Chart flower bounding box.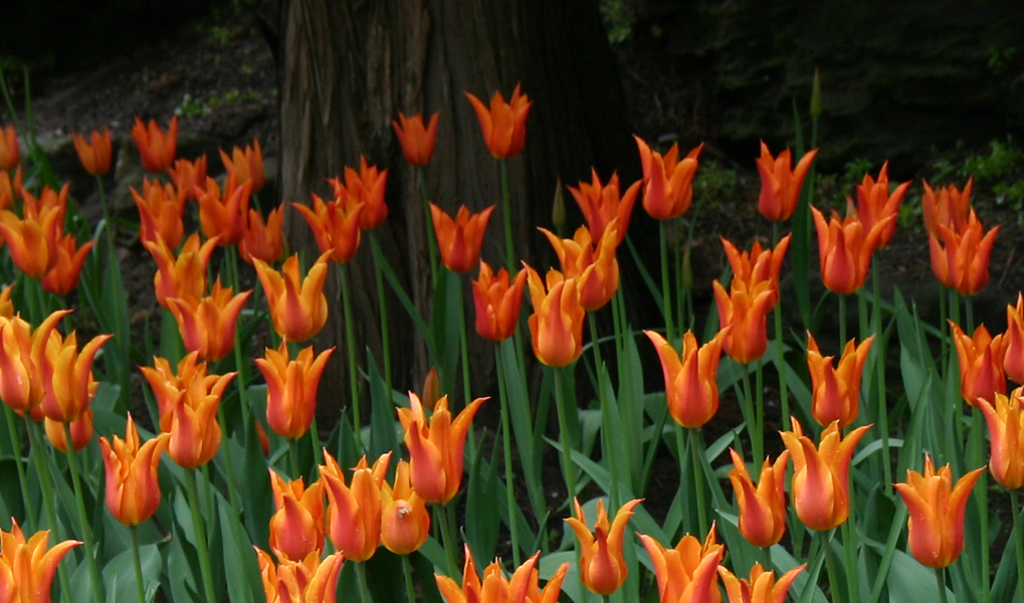
Charted: 195/170/252/253.
